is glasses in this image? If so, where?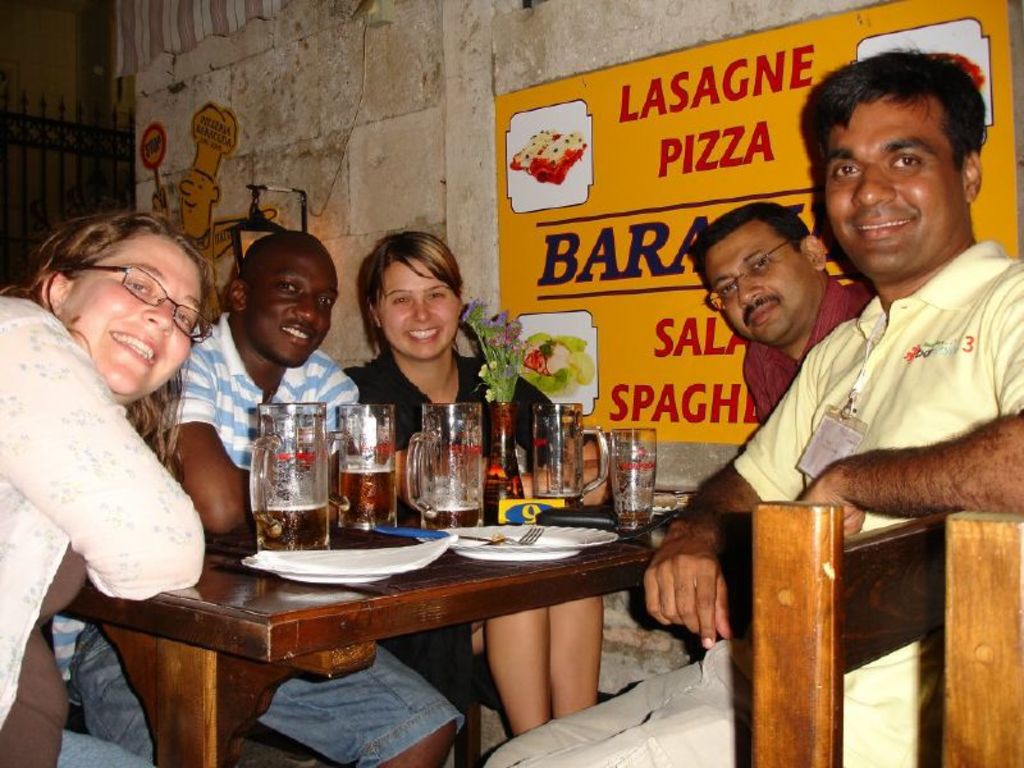
Yes, at rect(67, 280, 212, 333).
